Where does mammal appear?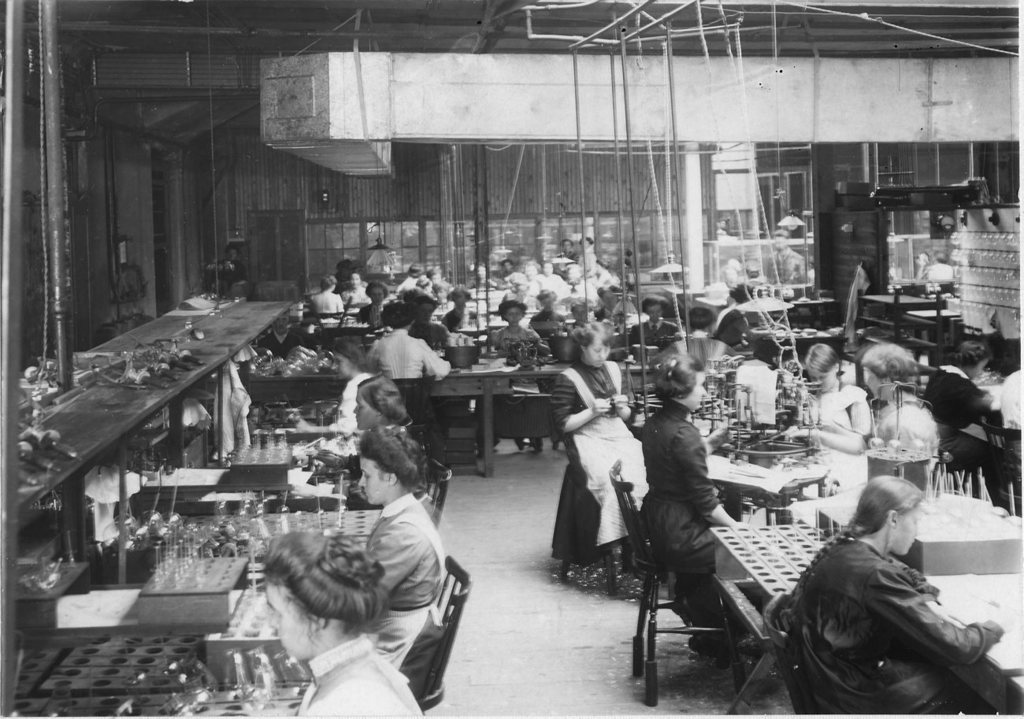
Appears at {"left": 481, "top": 292, "right": 551, "bottom": 449}.
